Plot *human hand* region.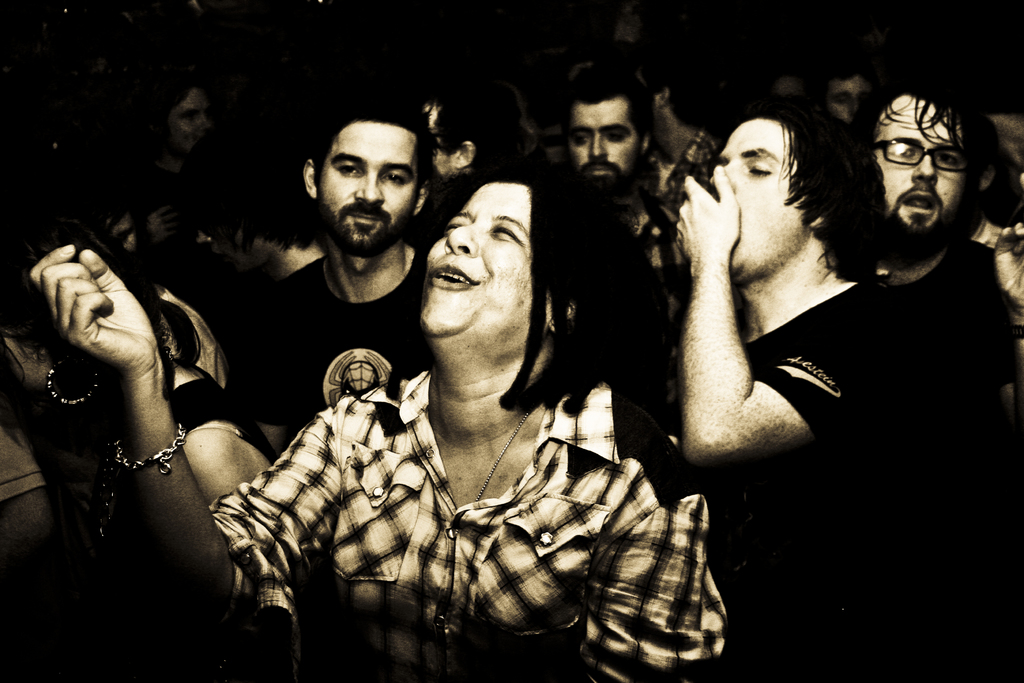
Plotted at region(674, 161, 741, 264).
